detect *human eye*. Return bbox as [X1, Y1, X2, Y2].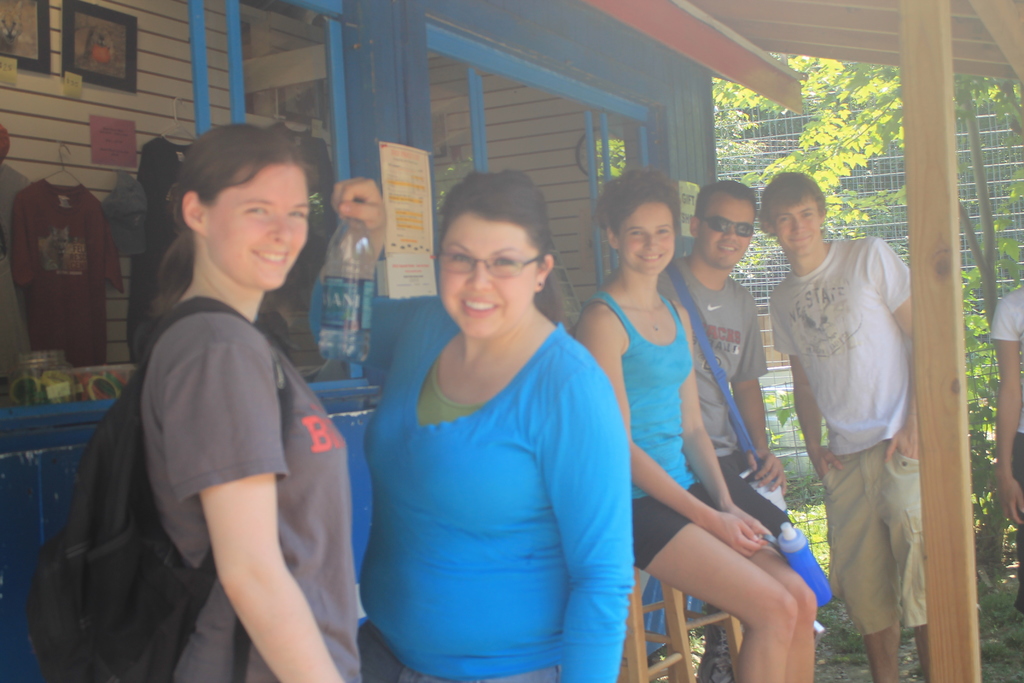
[625, 231, 646, 238].
